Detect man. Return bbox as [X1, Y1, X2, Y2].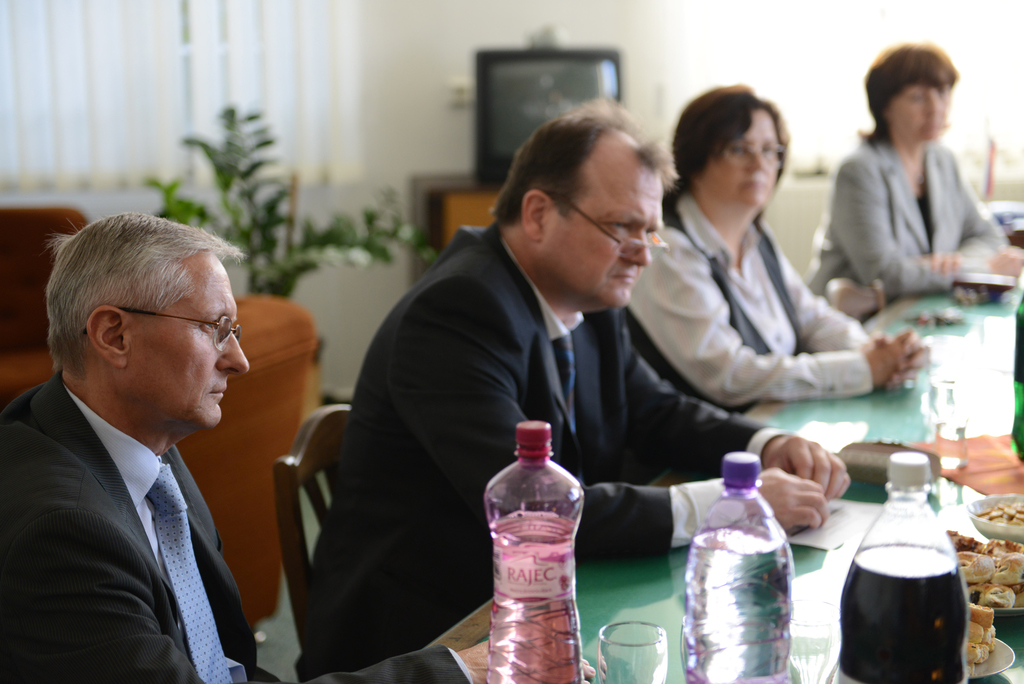
[295, 100, 851, 683].
